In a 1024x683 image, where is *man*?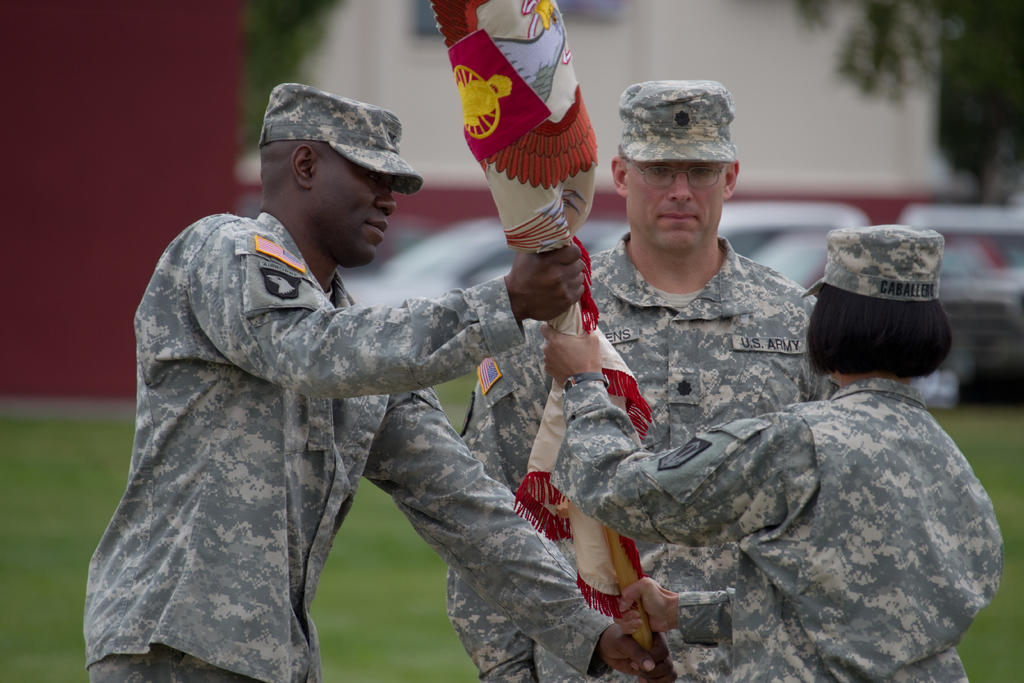
445,79,836,682.
